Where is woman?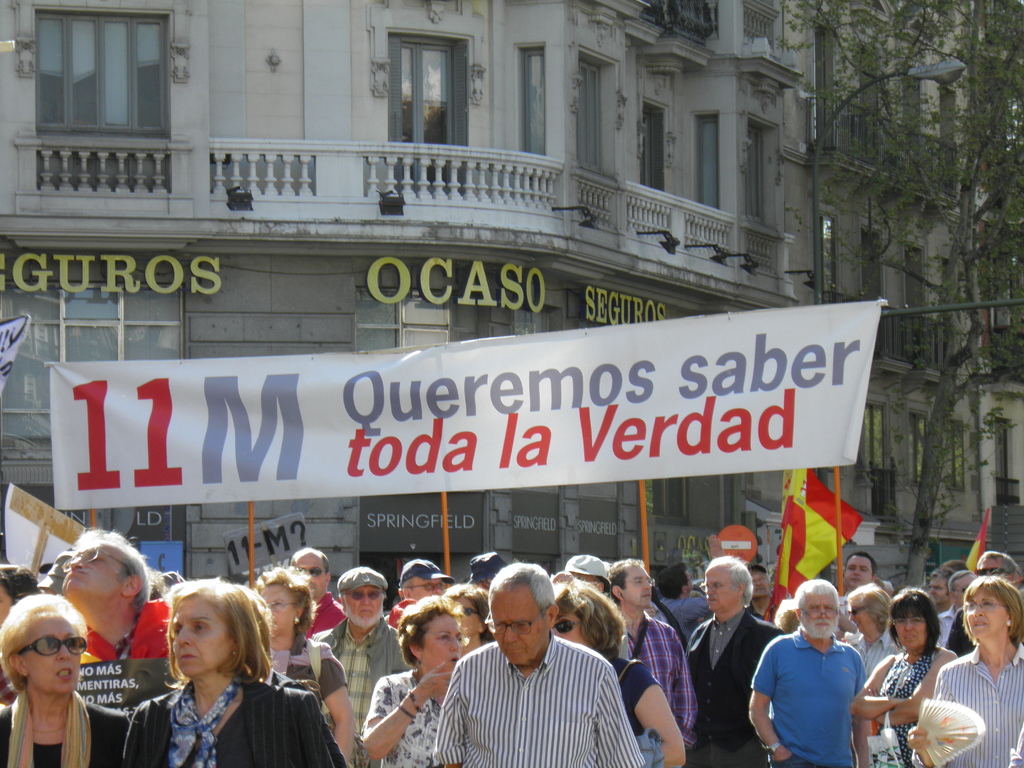
bbox(909, 580, 1023, 767).
